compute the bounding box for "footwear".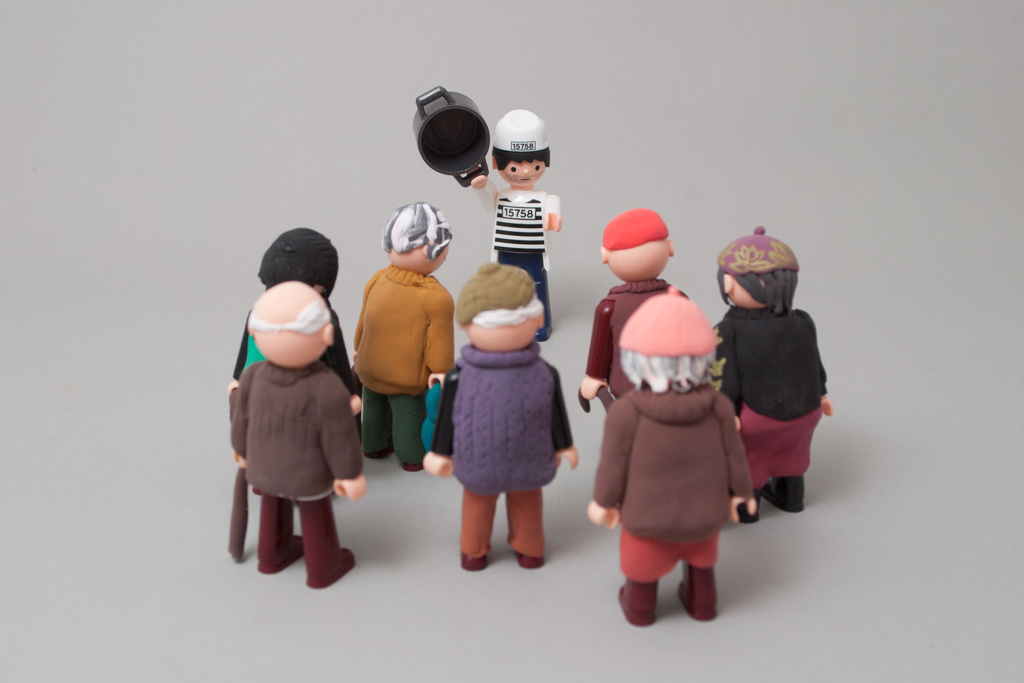
BBox(462, 553, 484, 570).
